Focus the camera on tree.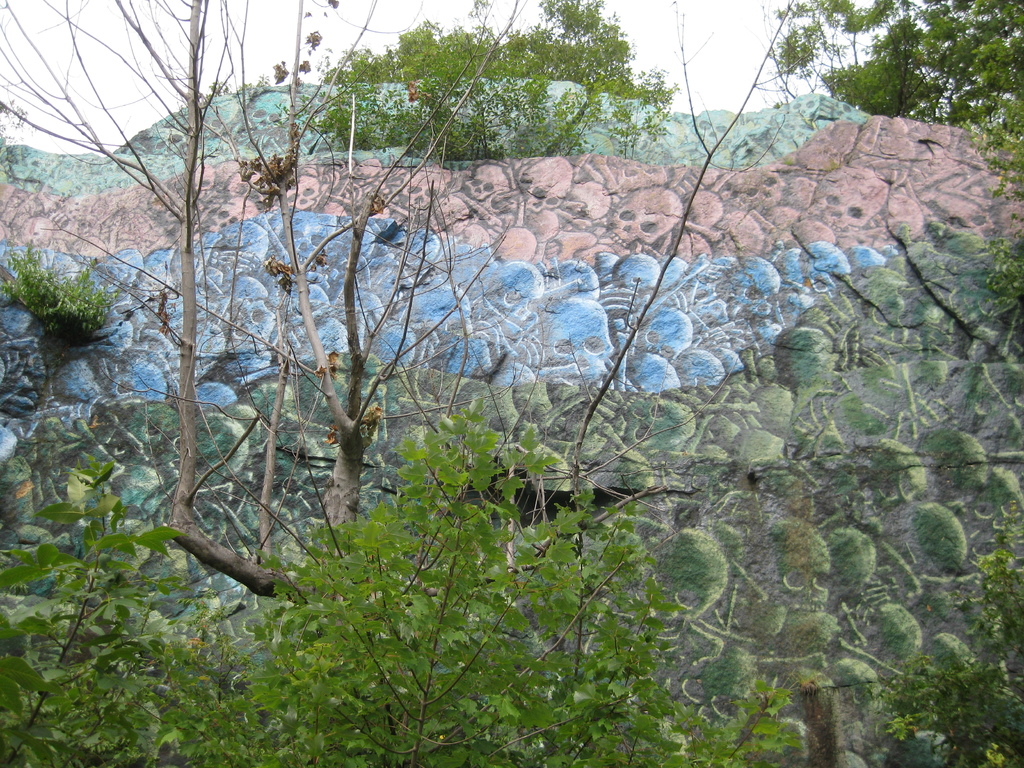
Focus region: detection(308, 0, 678, 177).
